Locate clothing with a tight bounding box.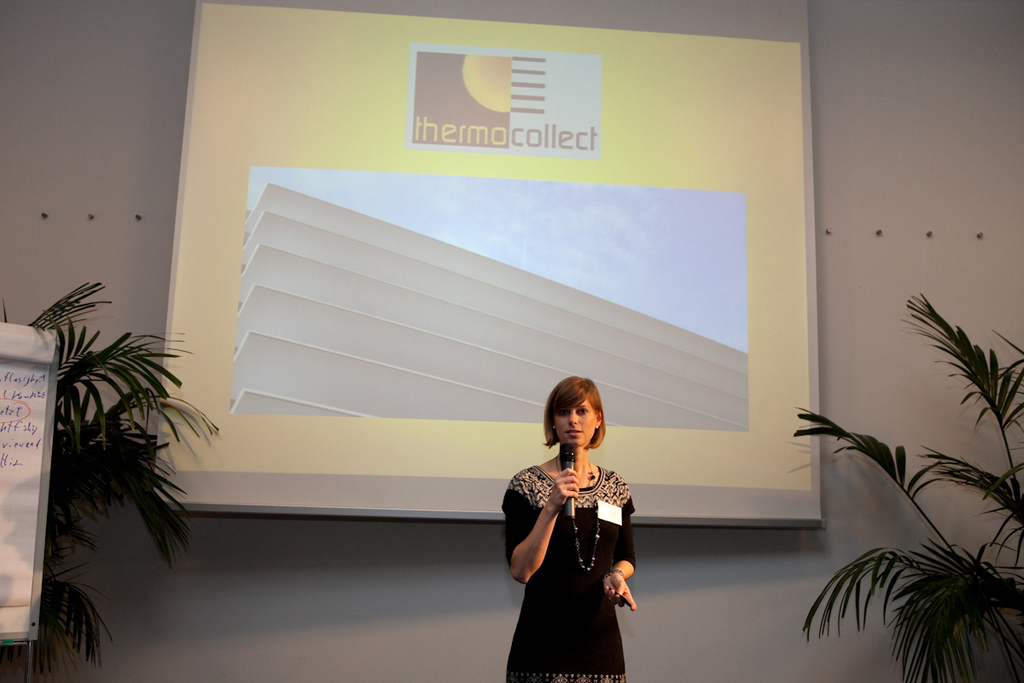
497:463:639:682.
